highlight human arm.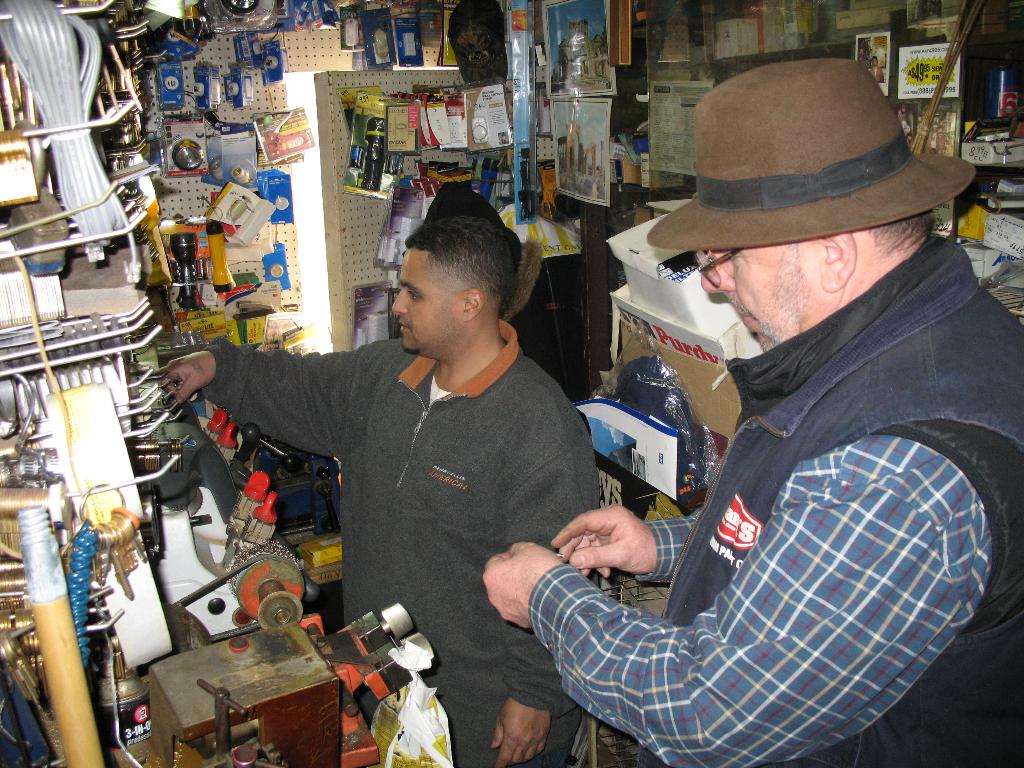
Highlighted region: l=543, t=497, r=702, b=587.
